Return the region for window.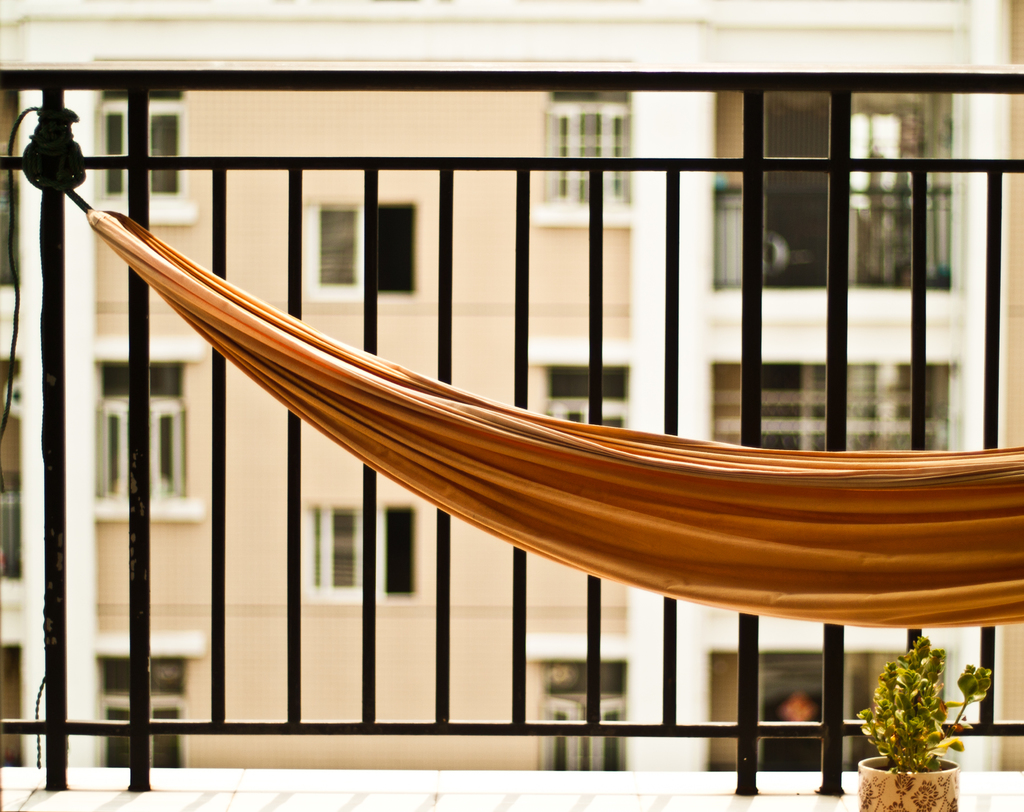
bbox=[531, 87, 626, 231].
